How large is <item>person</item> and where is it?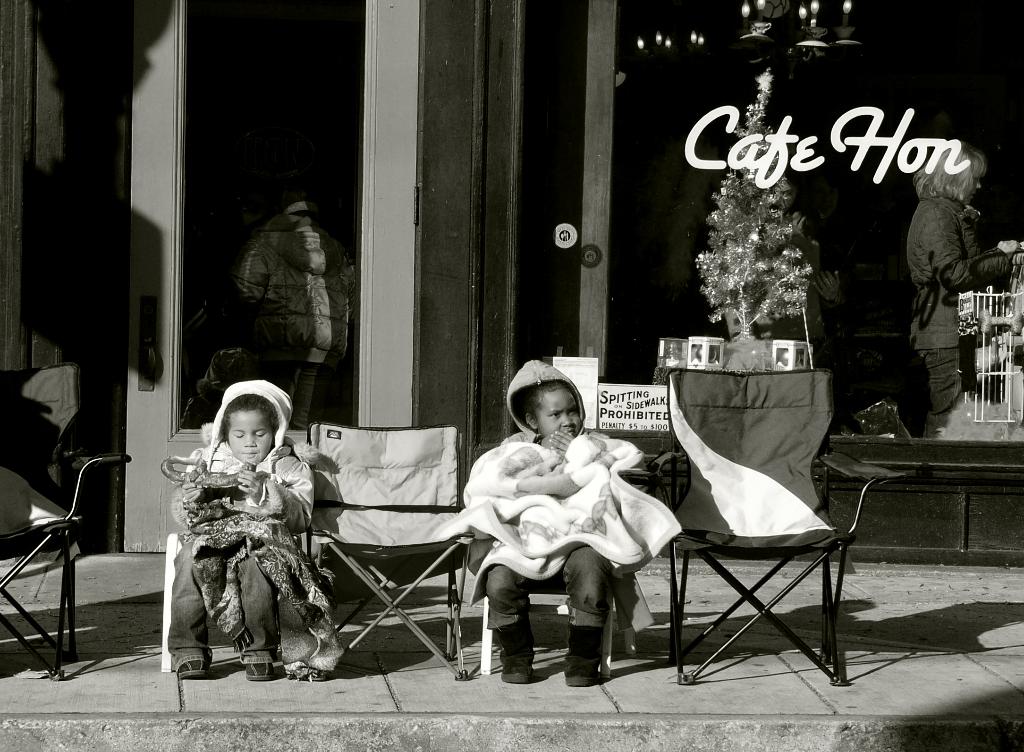
Bounding box: left=166, top=376, right=322, bottom=676.
